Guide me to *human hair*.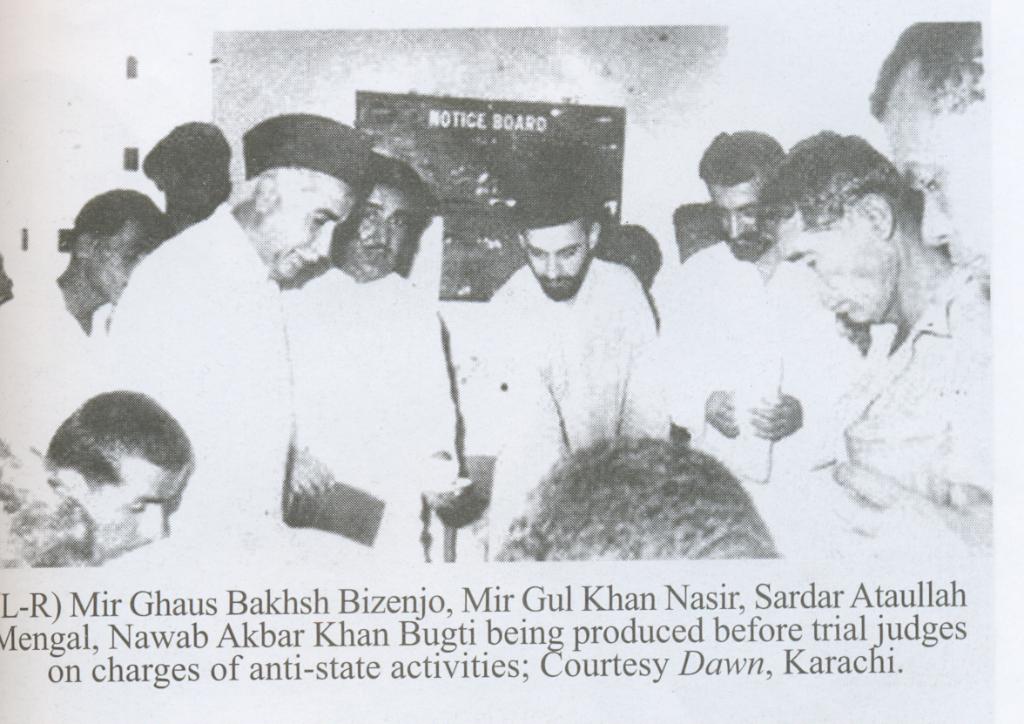
Guidance: [left=45, top=396, right=179, bottom=531].
